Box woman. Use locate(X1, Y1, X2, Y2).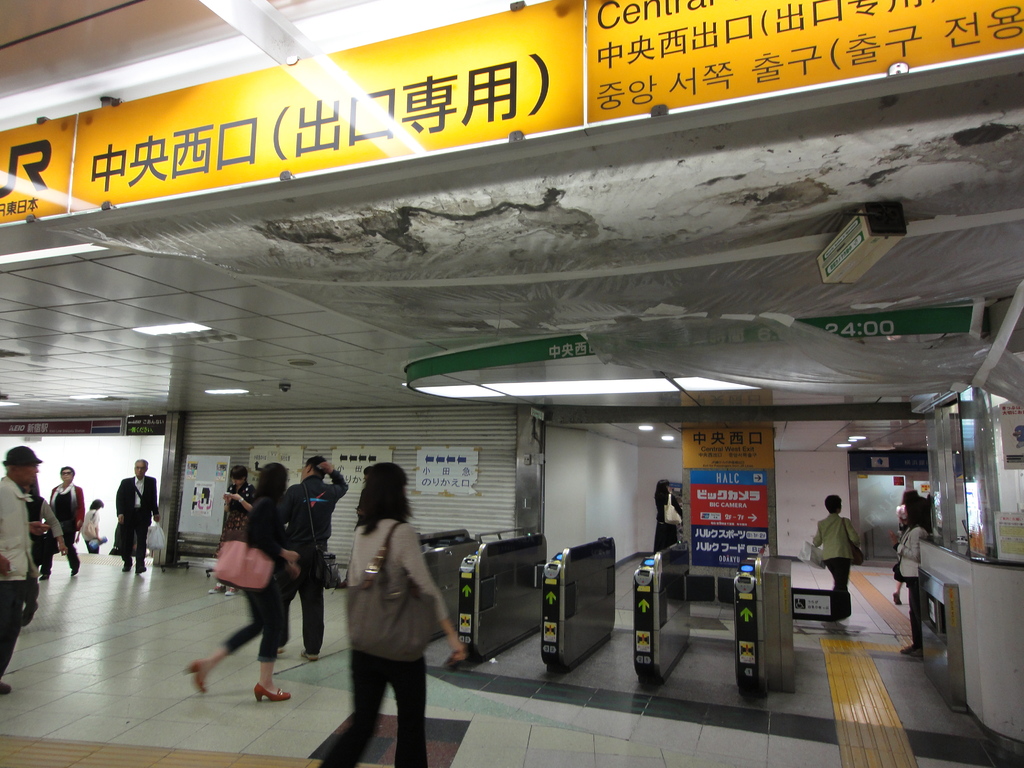
locate(314, 463, 468, 767).
